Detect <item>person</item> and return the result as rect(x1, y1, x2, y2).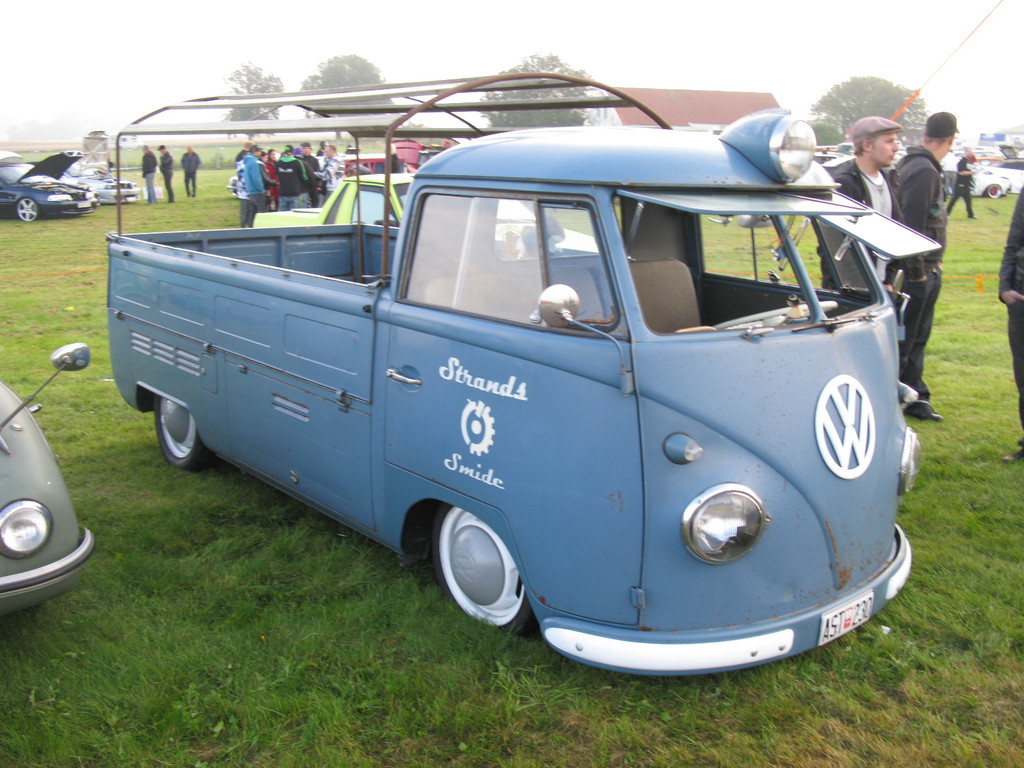
rect(308, 141, 337, 209).
